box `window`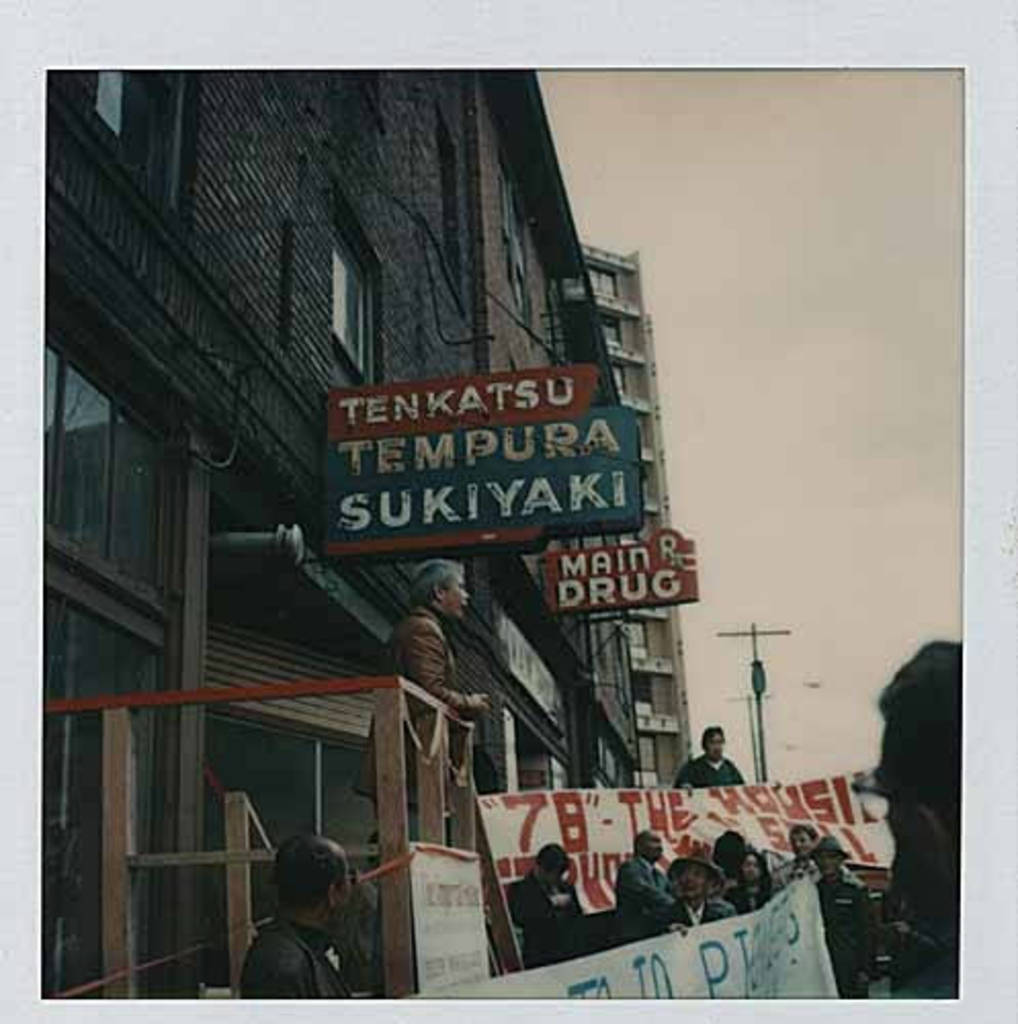
x1=41 y1=332 x2=184 y2=594
